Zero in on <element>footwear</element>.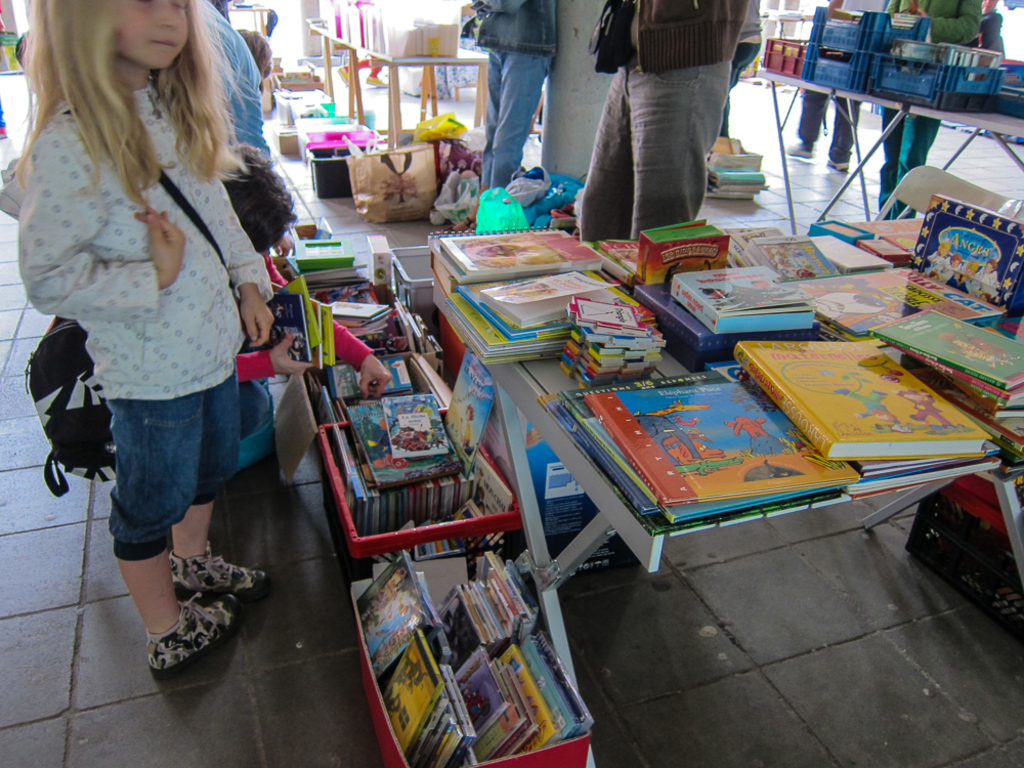
Zeroed in: bbox=[786, 144, 820, 158].
